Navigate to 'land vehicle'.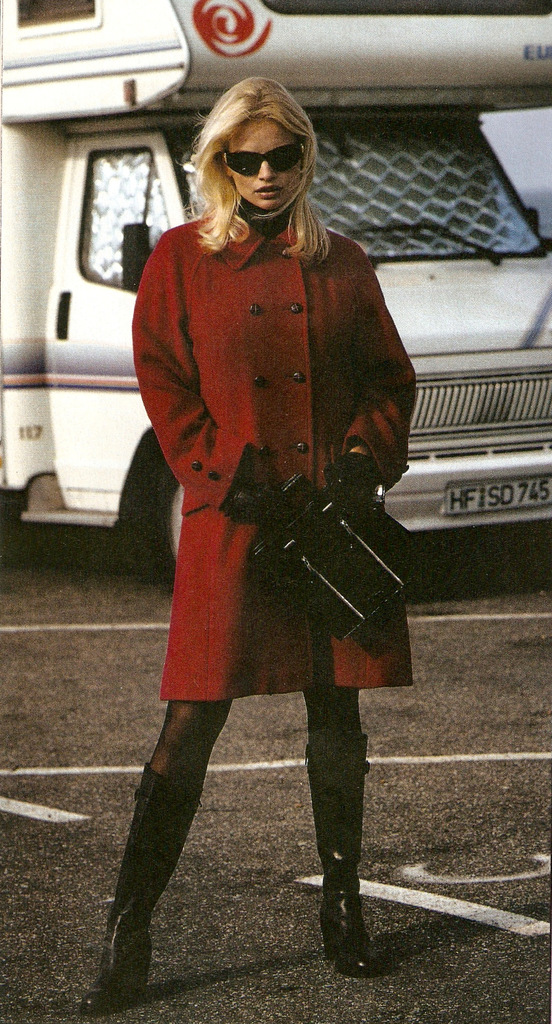
Navigation target: detection(0, 0, 551, 548).
